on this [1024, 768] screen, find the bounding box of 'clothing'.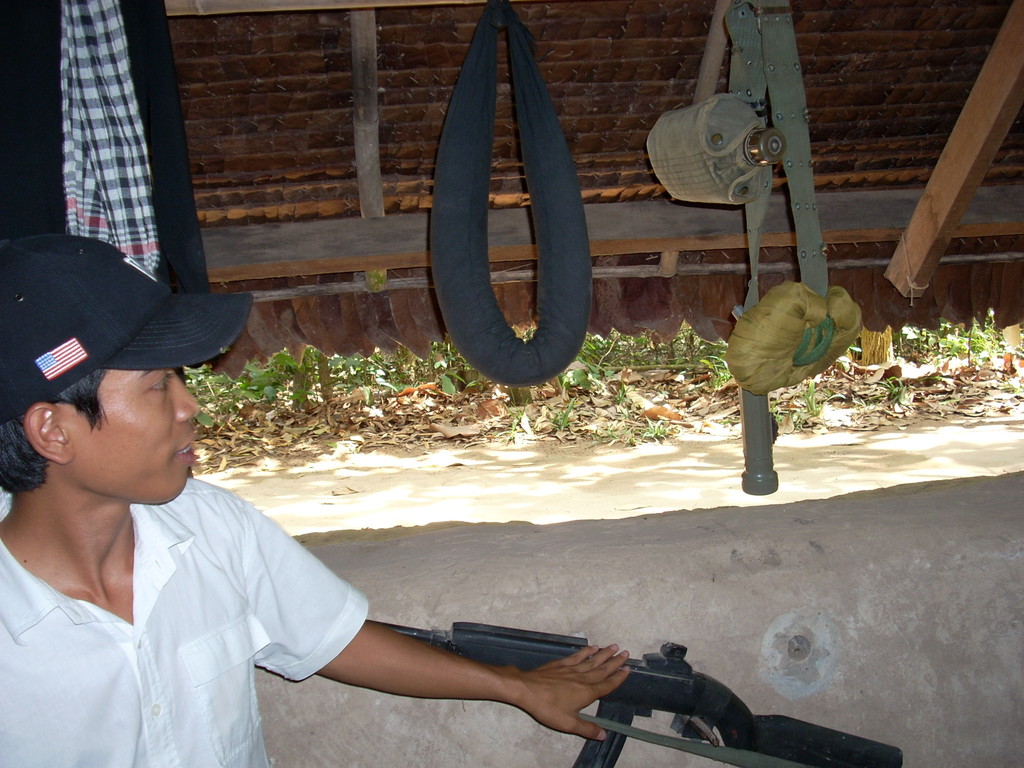
Bounding box: <region>0, 371, 406, 750</region>.
